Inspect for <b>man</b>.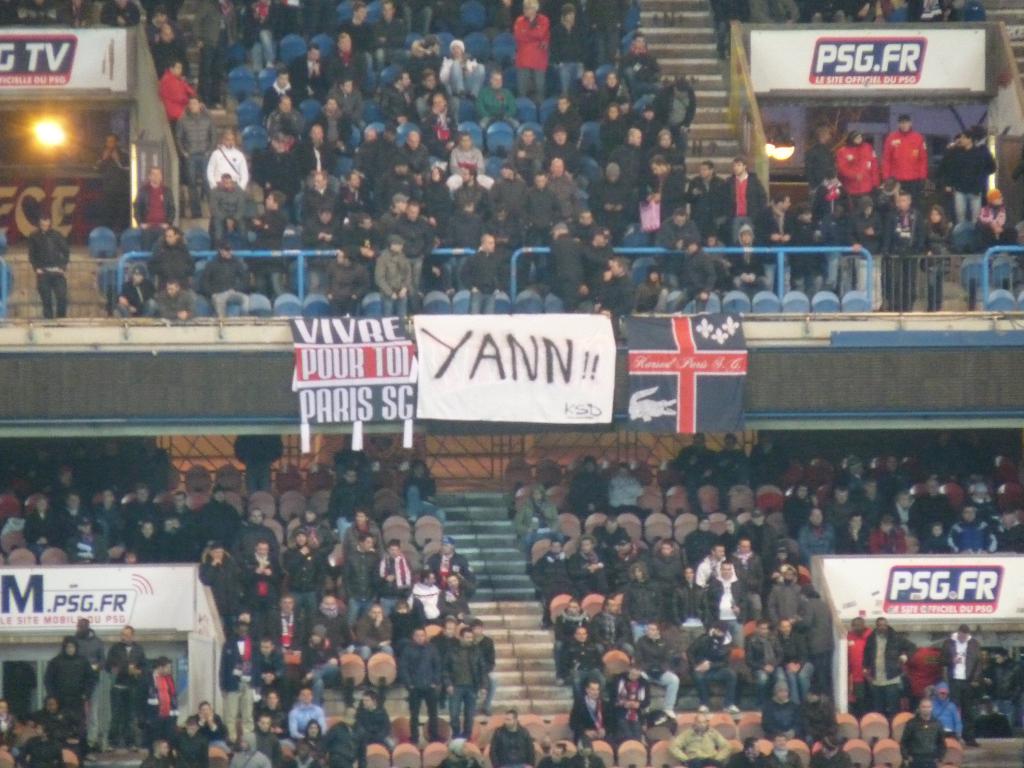
Inspection: x1=117, y1=264, x2=159, y2=324.
